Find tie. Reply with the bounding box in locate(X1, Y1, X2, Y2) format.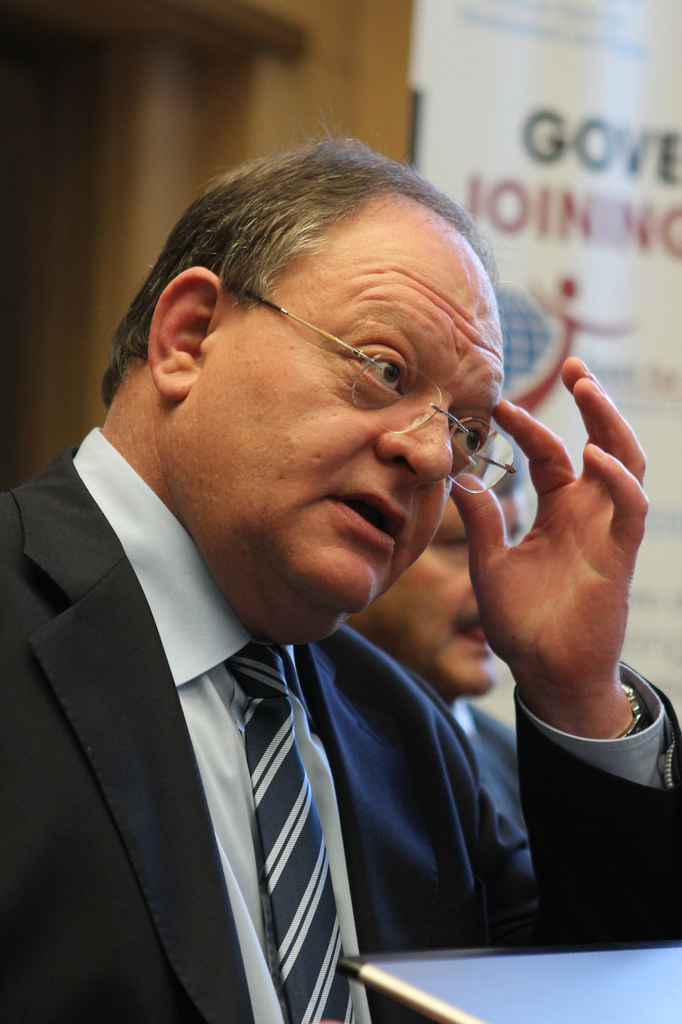
locate(225, 643, 361, 1023).
